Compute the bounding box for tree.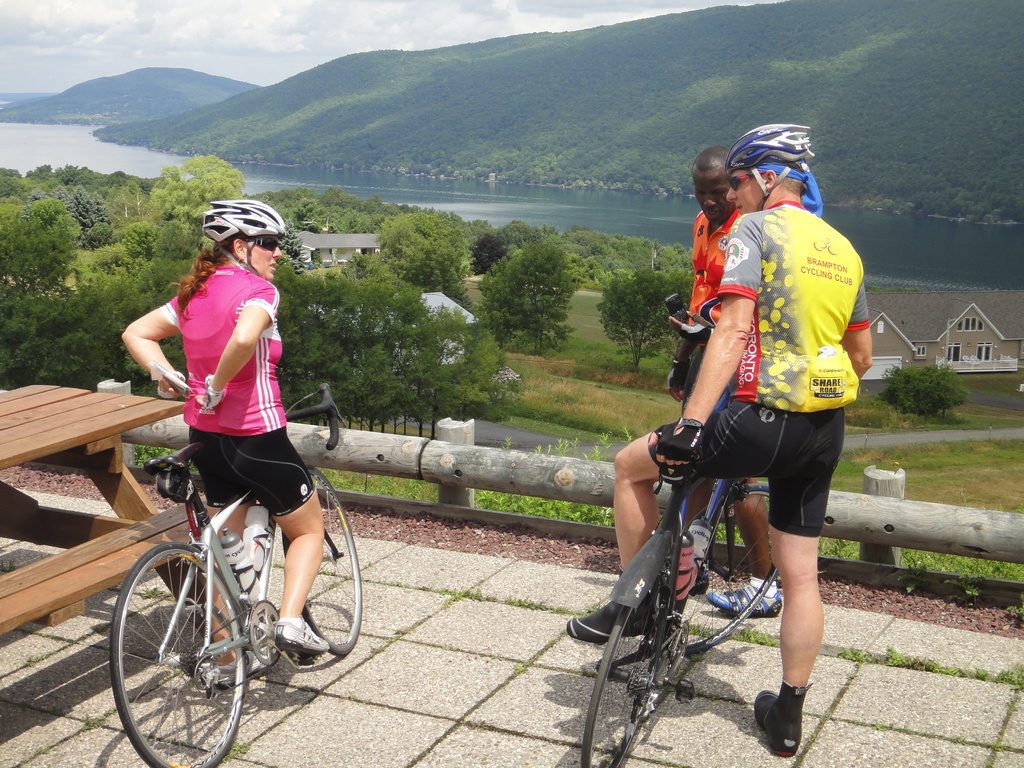
bbox(402, 300, 518, 433).
